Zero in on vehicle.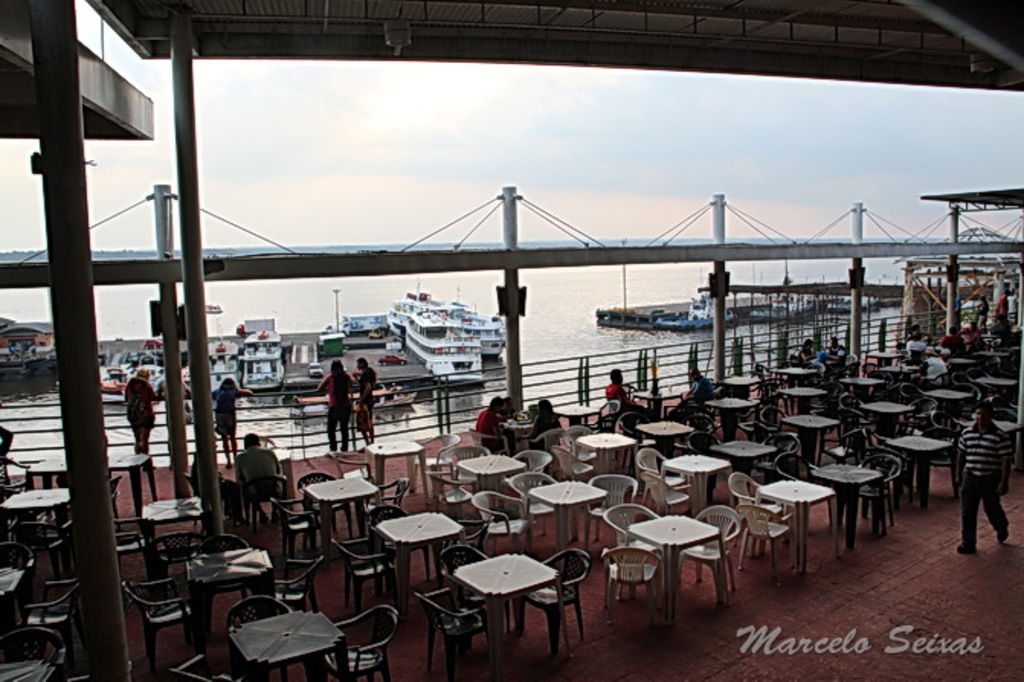
Zeroed in: Rect(386, 284, 513, 360).
